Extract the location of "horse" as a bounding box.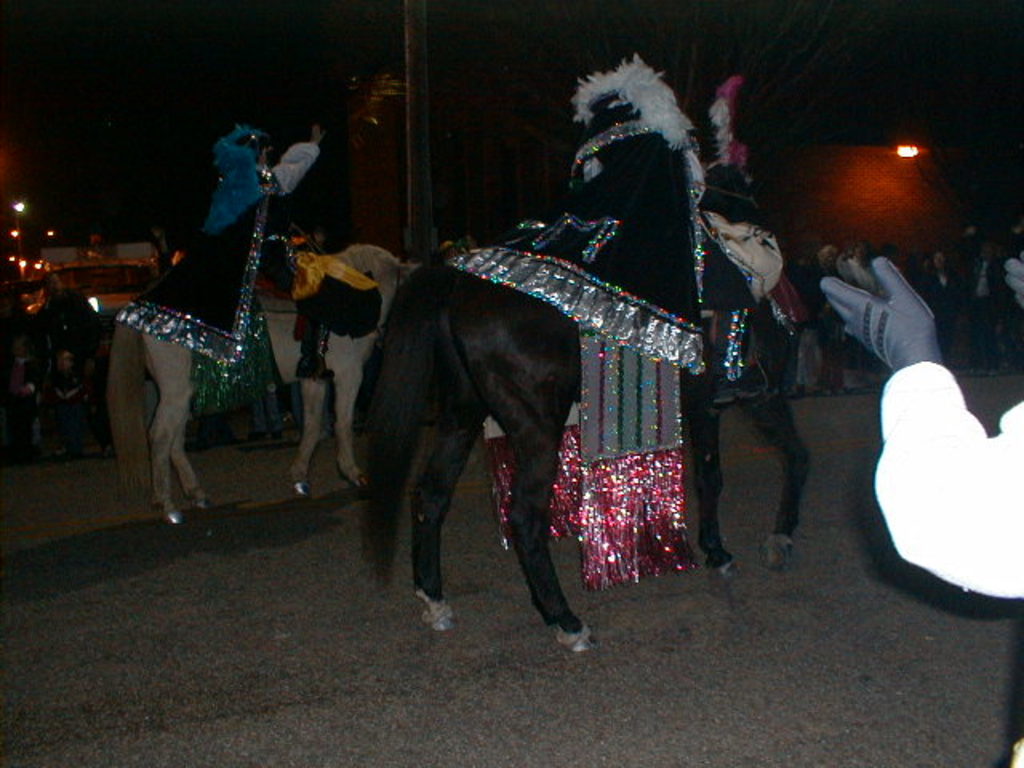
<region>107, 240, 421, 525</region>.
